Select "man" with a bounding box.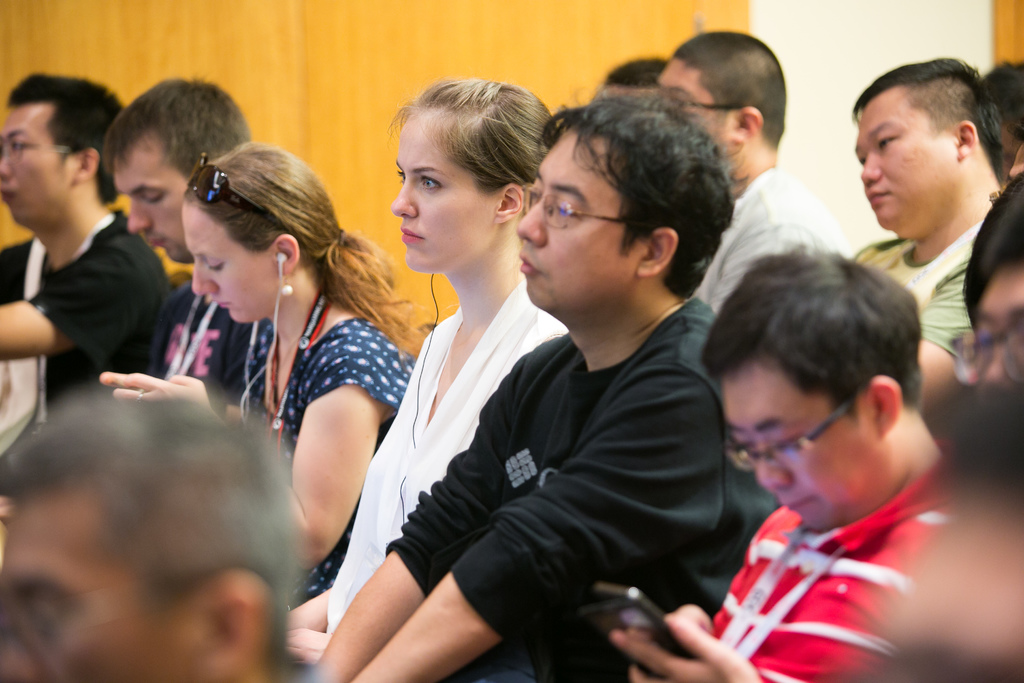
(x1=0, y1=377, x2=325, y2=682).
